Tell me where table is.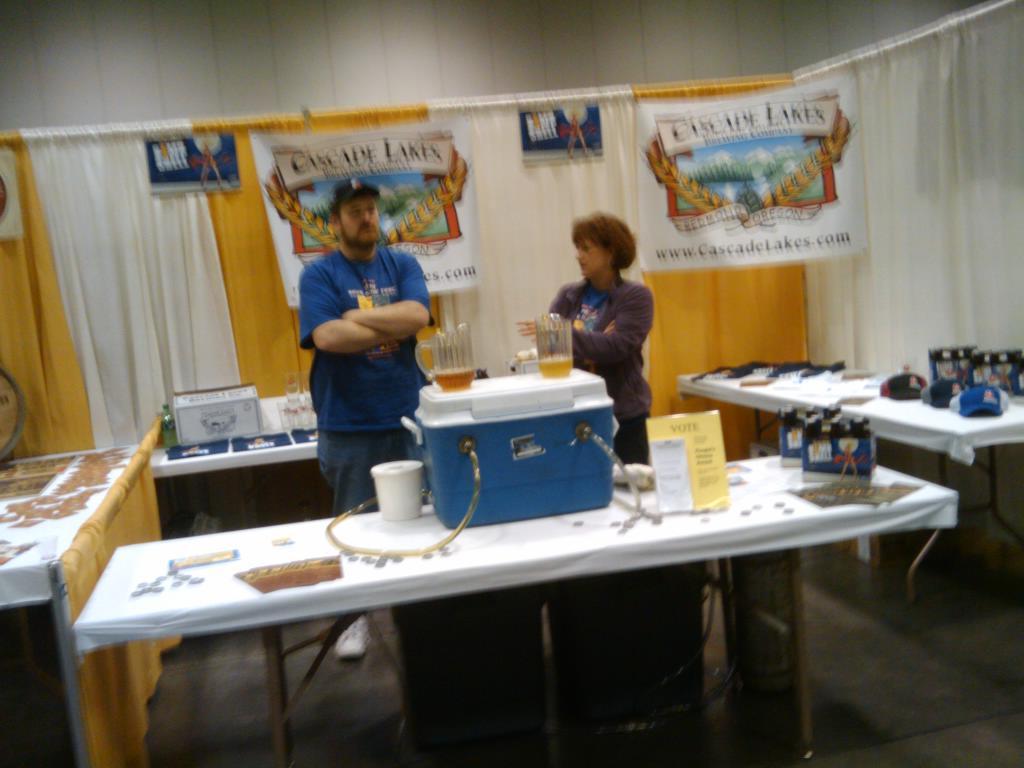
table is at l=0, t=432, r=192, b=726.
